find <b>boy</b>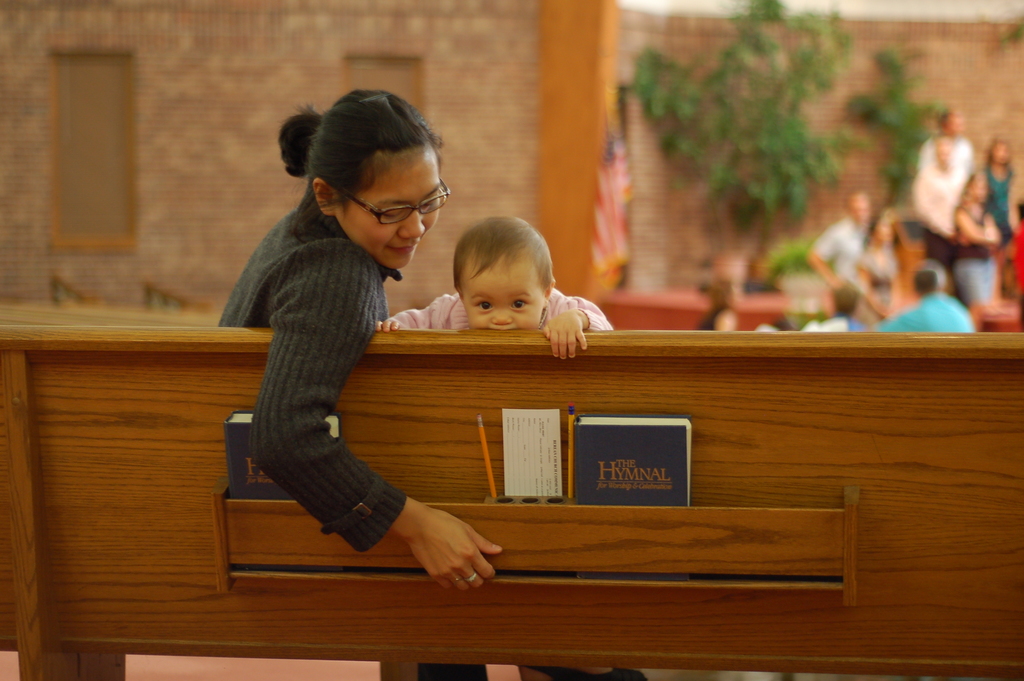
<region>412, 217, 635, 381</region>
